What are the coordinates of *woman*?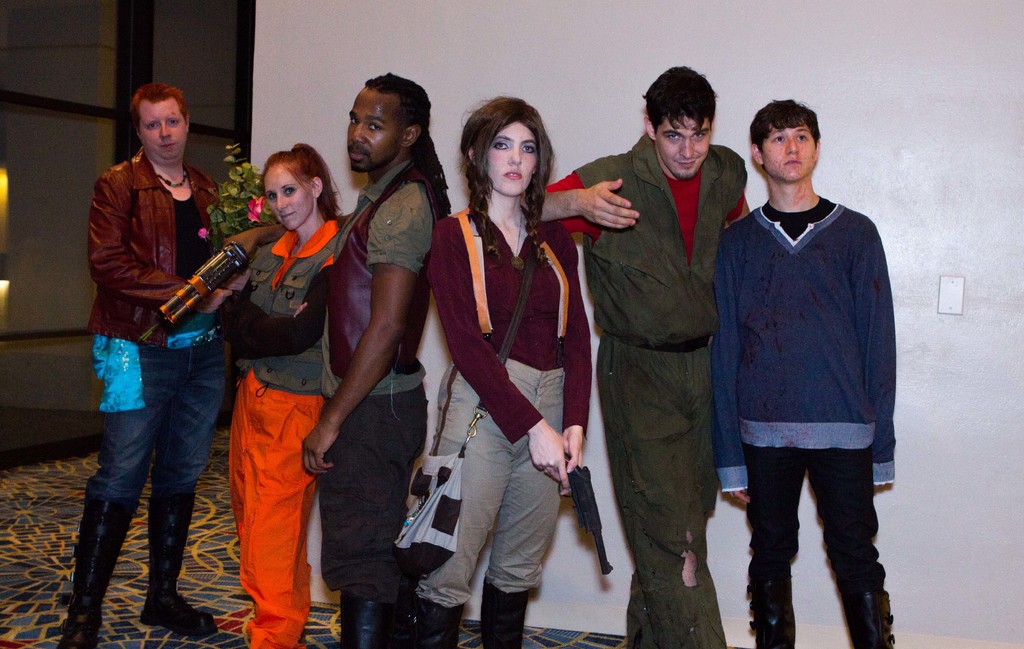
bbox=(195, 144, 343, 648).
